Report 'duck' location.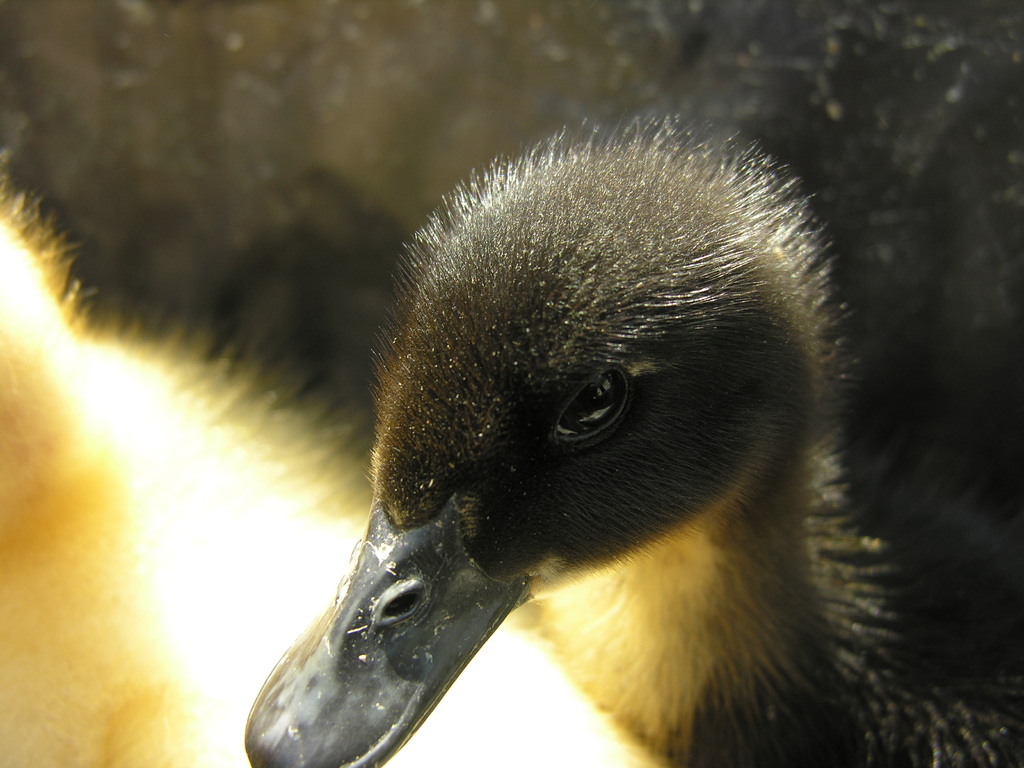
Report: <region>255, 131, 1023, 767</region>.
